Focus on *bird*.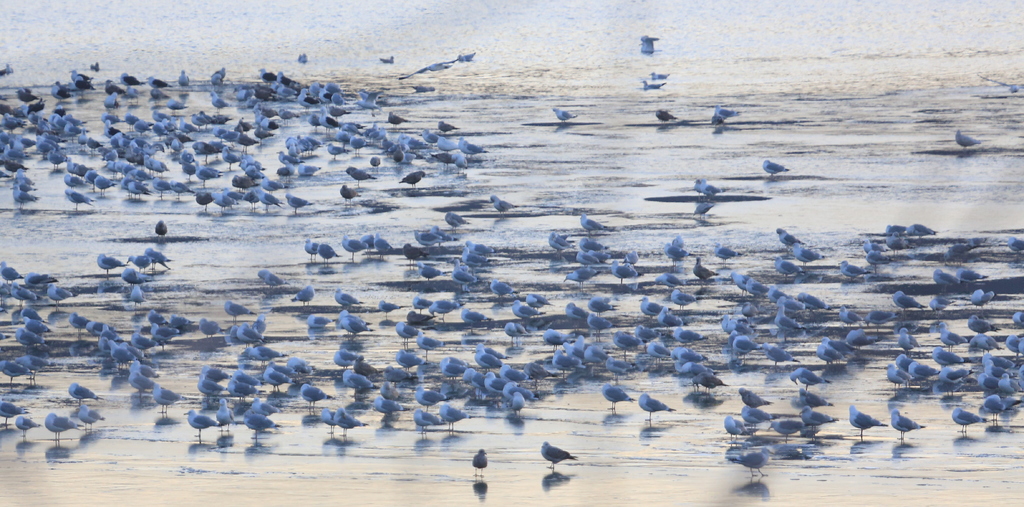
Focused at bbox=(289, 280, 313, 303).
